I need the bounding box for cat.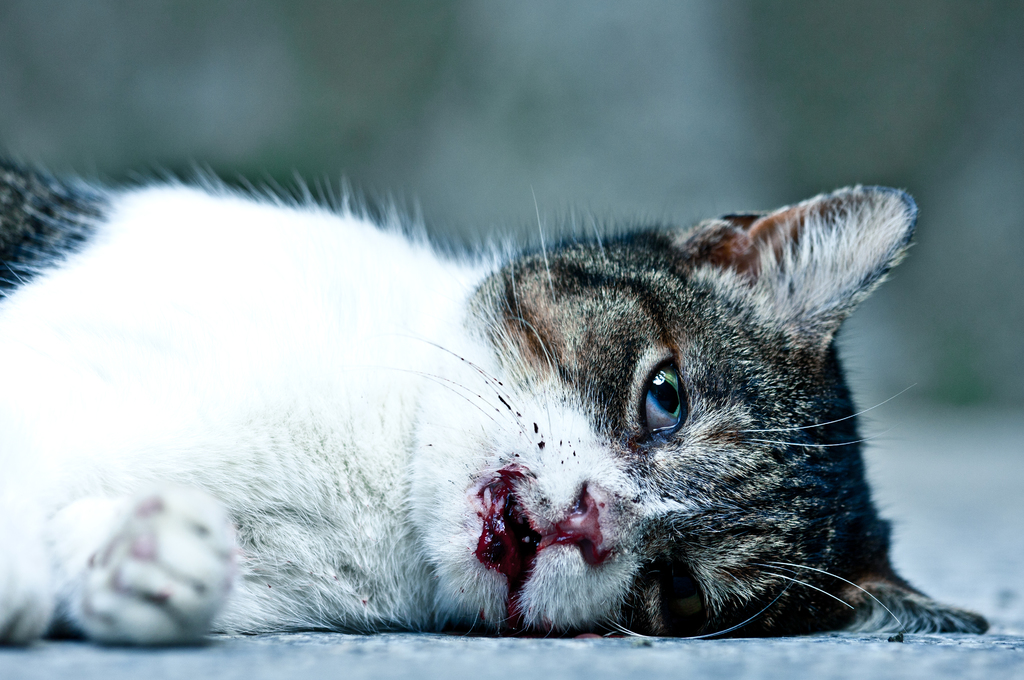
Here it is: l=0, t=145, r=989, b=644.
